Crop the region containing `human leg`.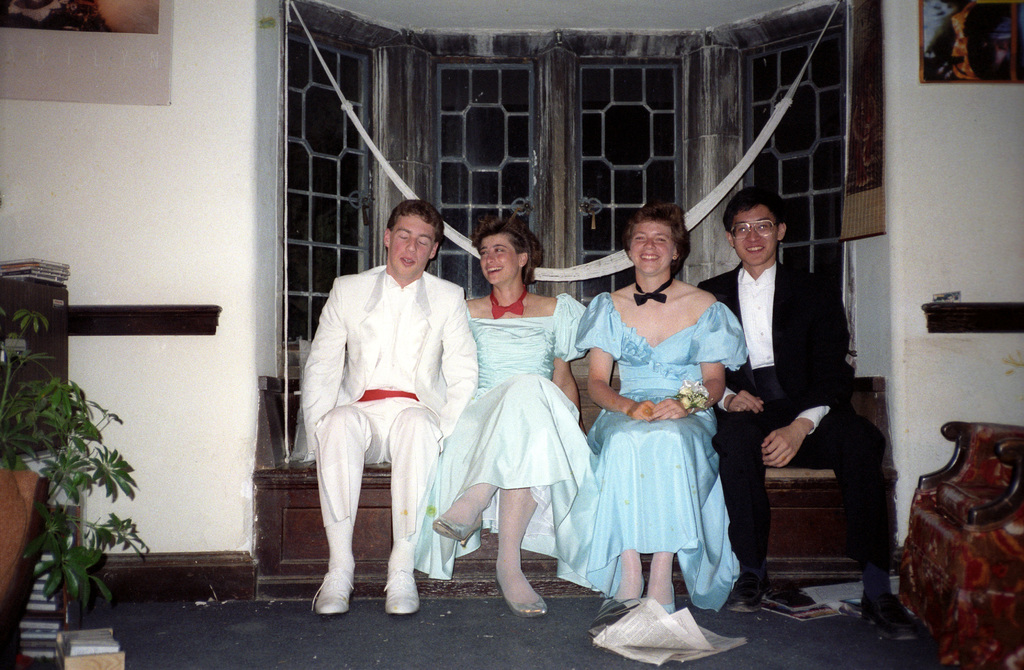
Crop region: bbox=(711, 402, 767, 610).
